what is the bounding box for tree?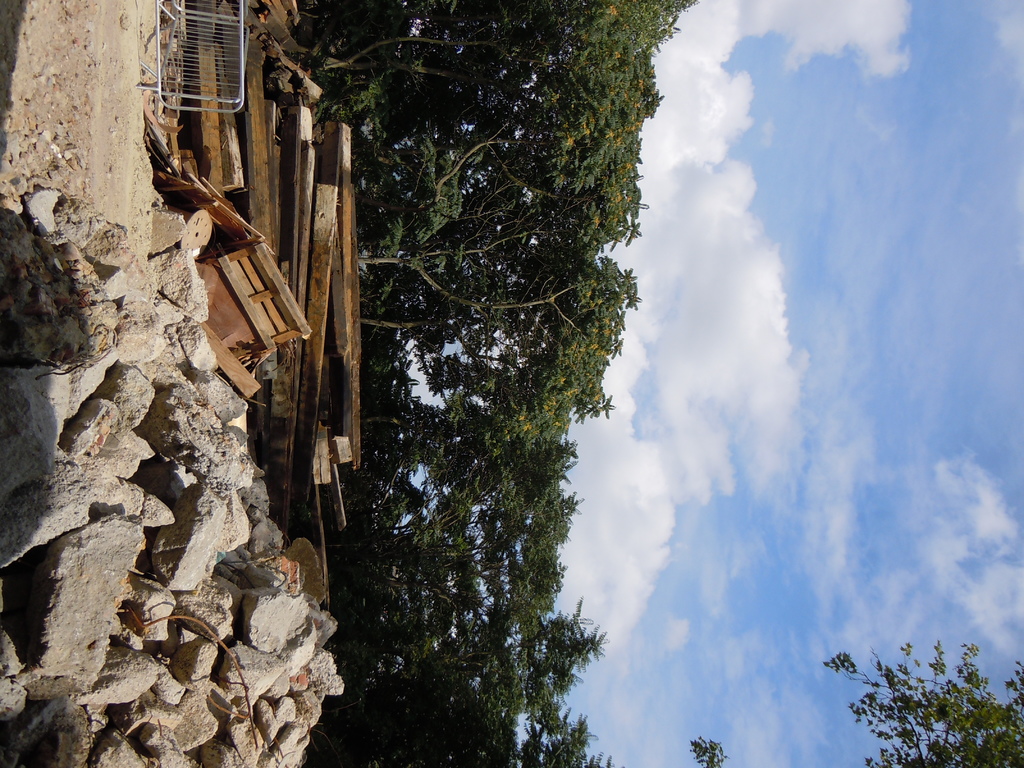
682:738:714:764.
